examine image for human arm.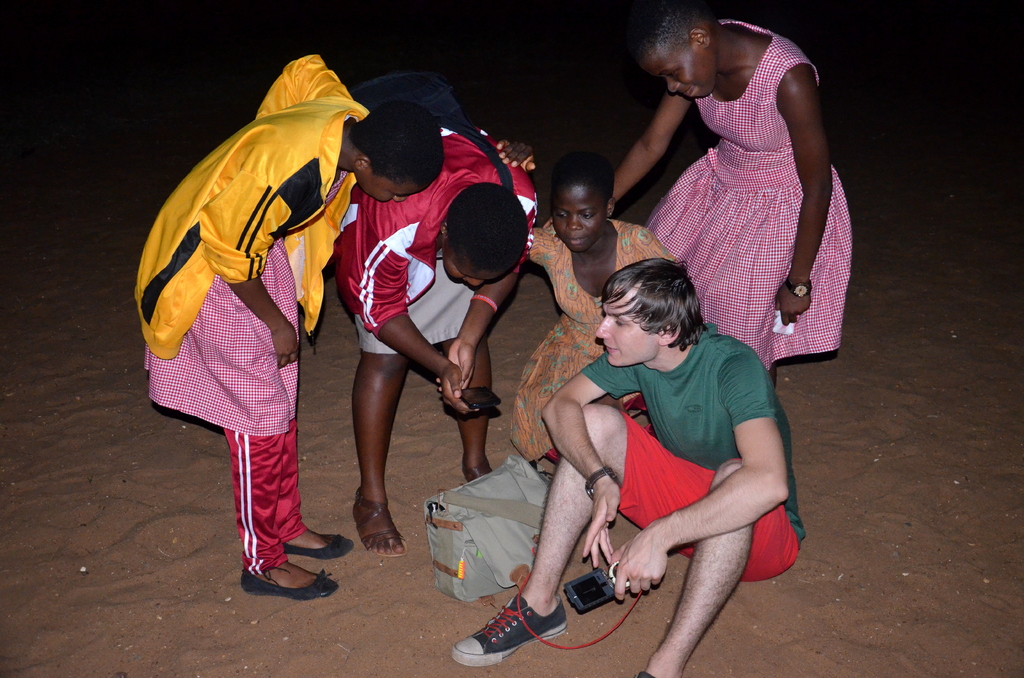
Examination result: BBox(540, 351, 645, 572).
